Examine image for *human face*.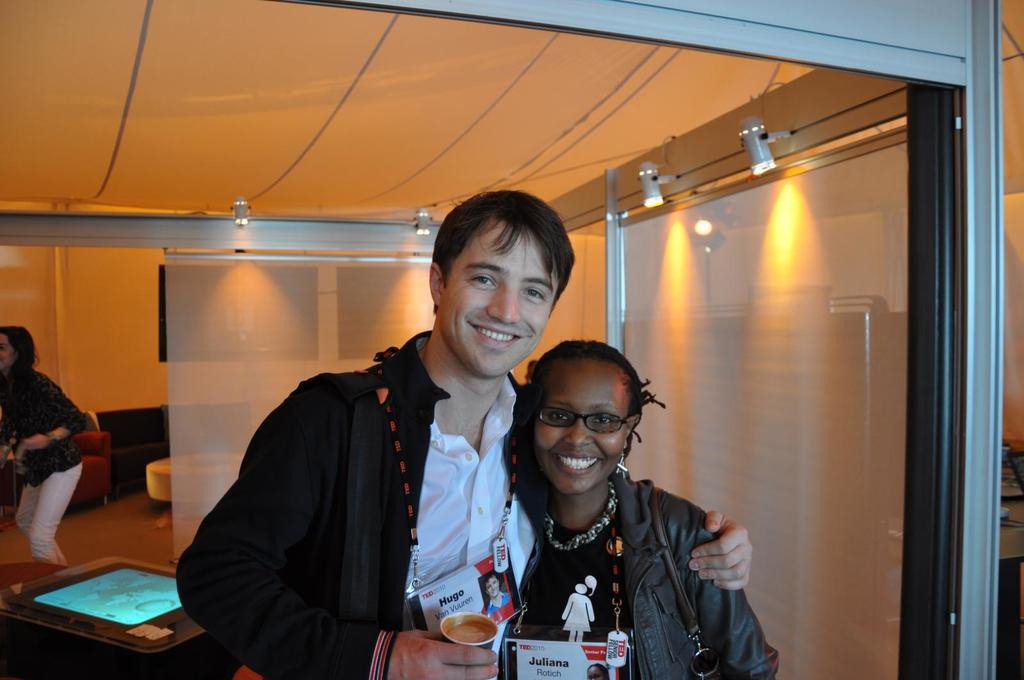
Examination result: l=535, t=371, r=626, b=497.
